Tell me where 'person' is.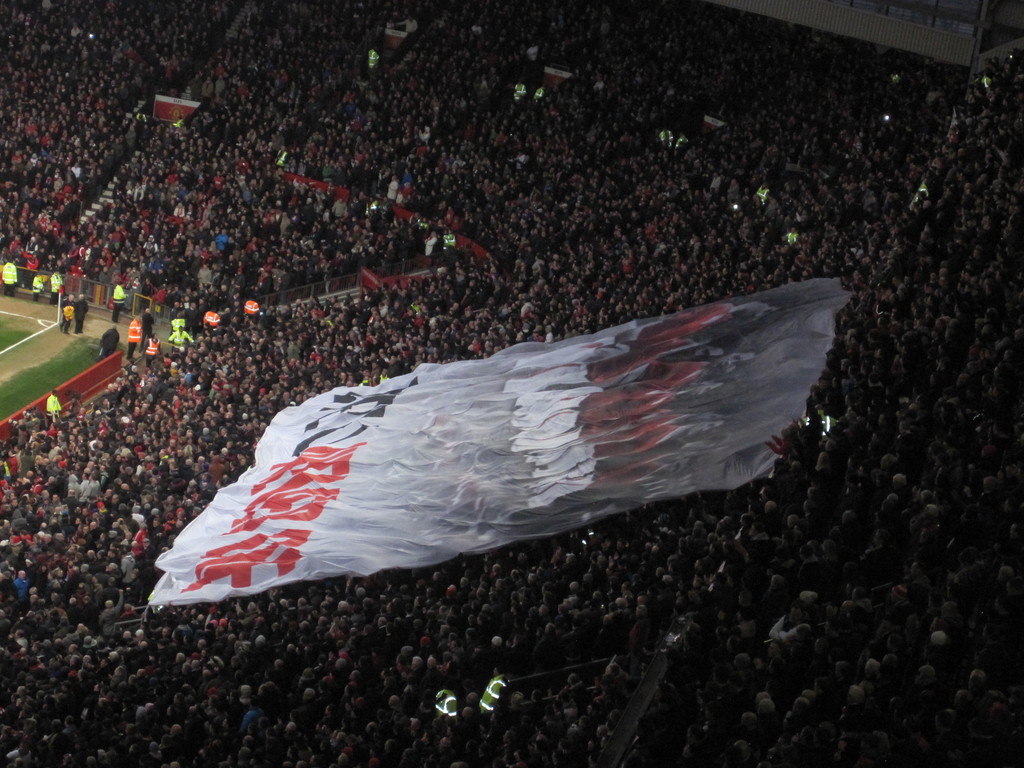
'person' is at 8,234,21,250.
